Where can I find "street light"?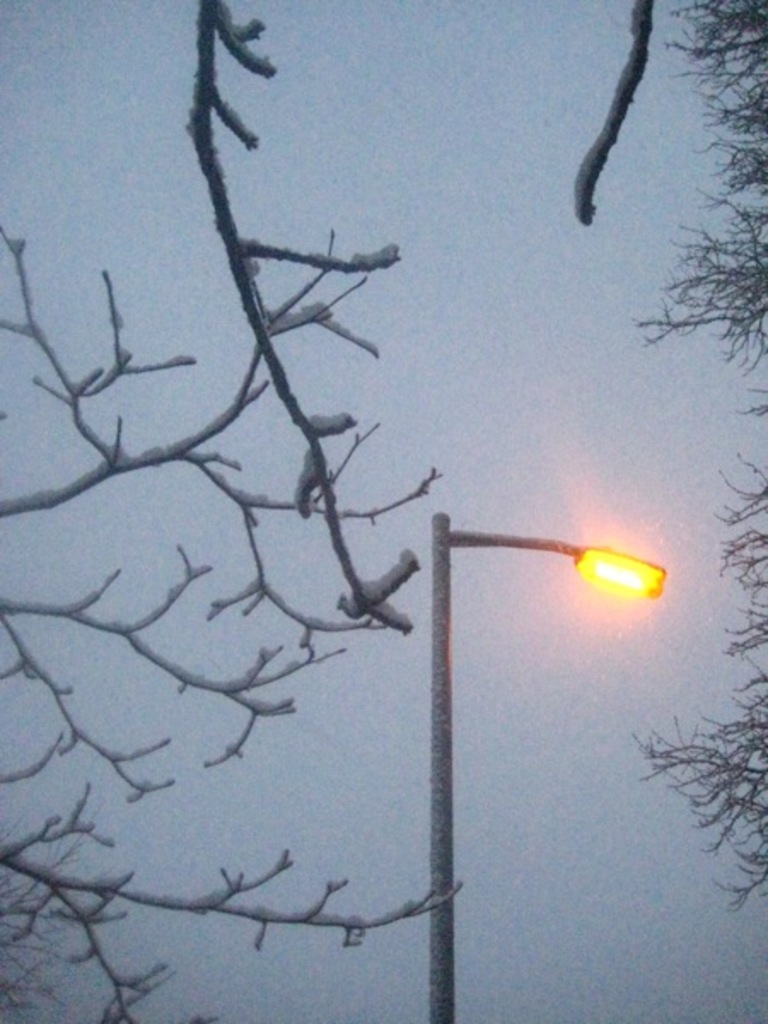
You can find it at [442,509,667,1019].
